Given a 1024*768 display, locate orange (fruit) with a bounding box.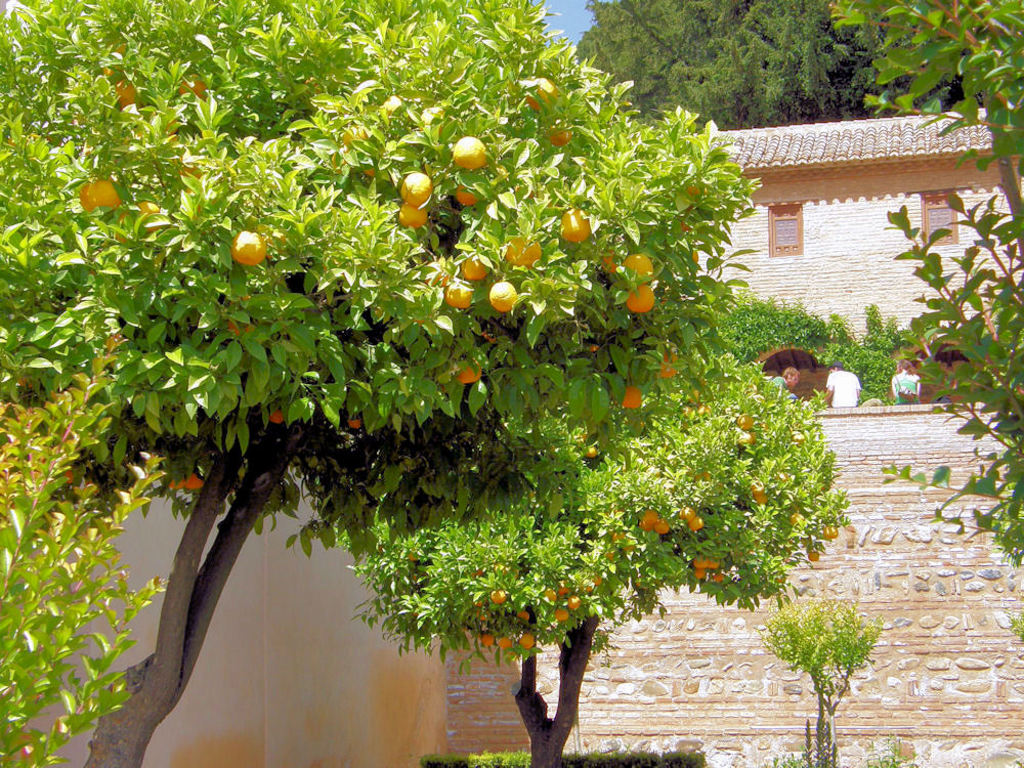
Located: {"left": 684, "top": 507, "right": 700, "bottom": 531}.
